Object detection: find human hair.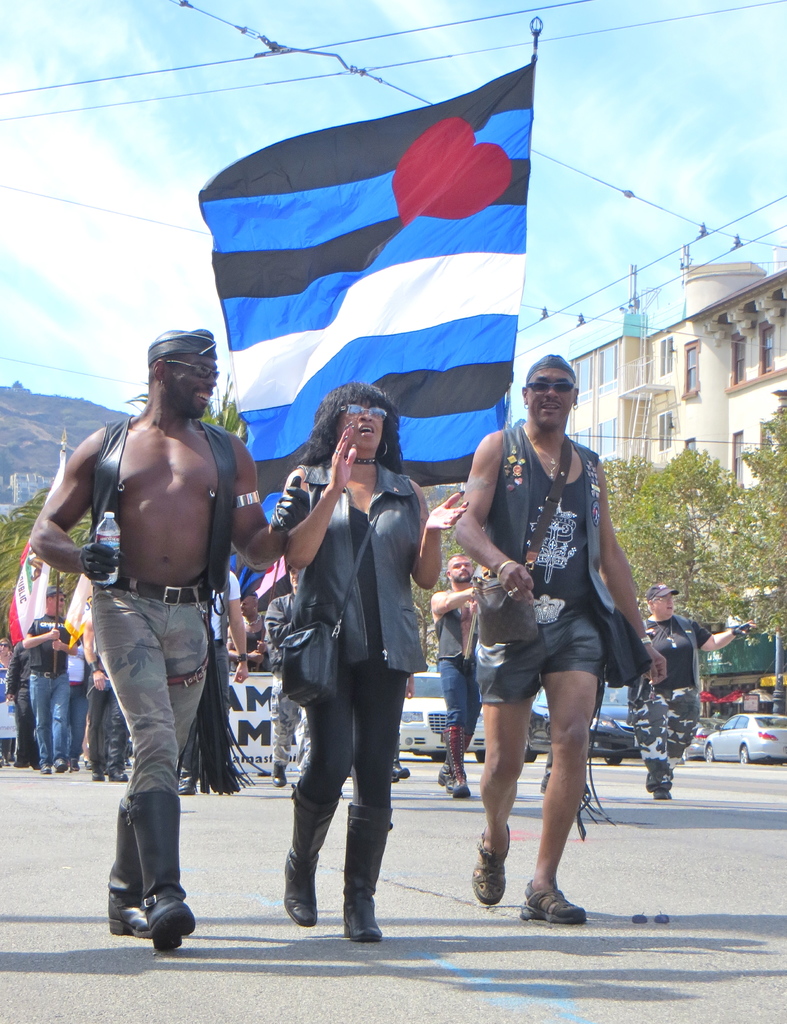
select_region(311, 385, 397, 477).
